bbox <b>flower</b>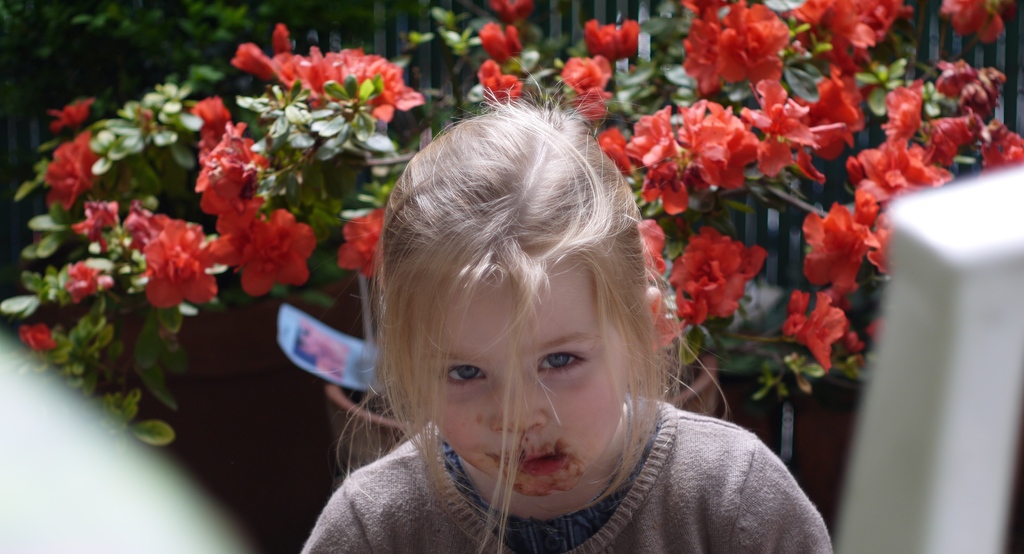
region(244, 199, 319, 302)
